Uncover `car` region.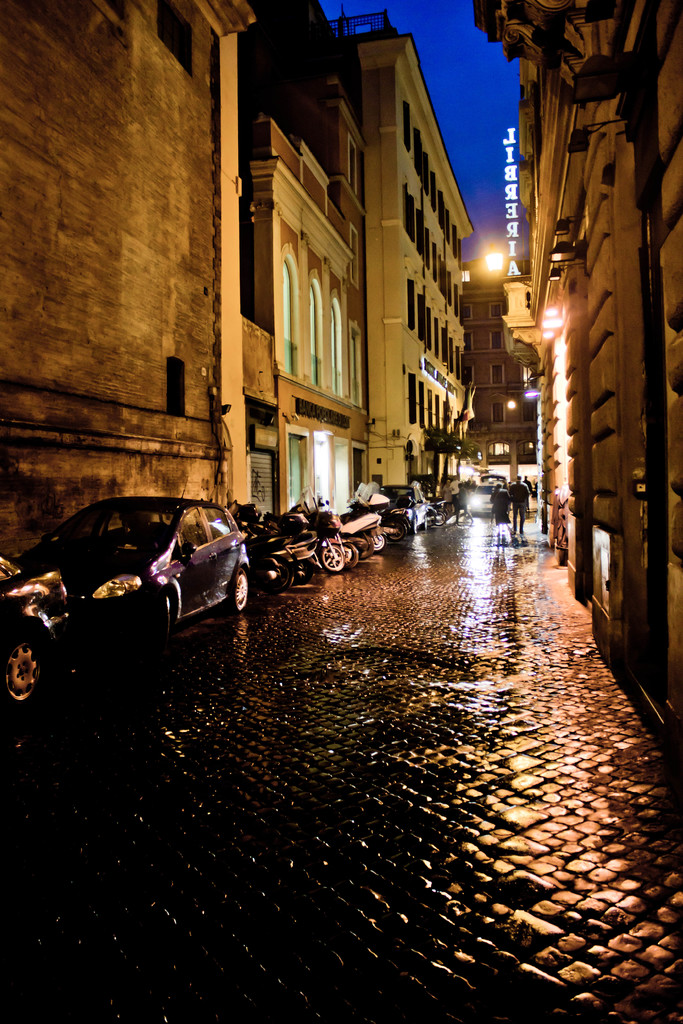
Uncovered: {"left": 32, "top": 488, "right": 261, "bottom": 652}.
